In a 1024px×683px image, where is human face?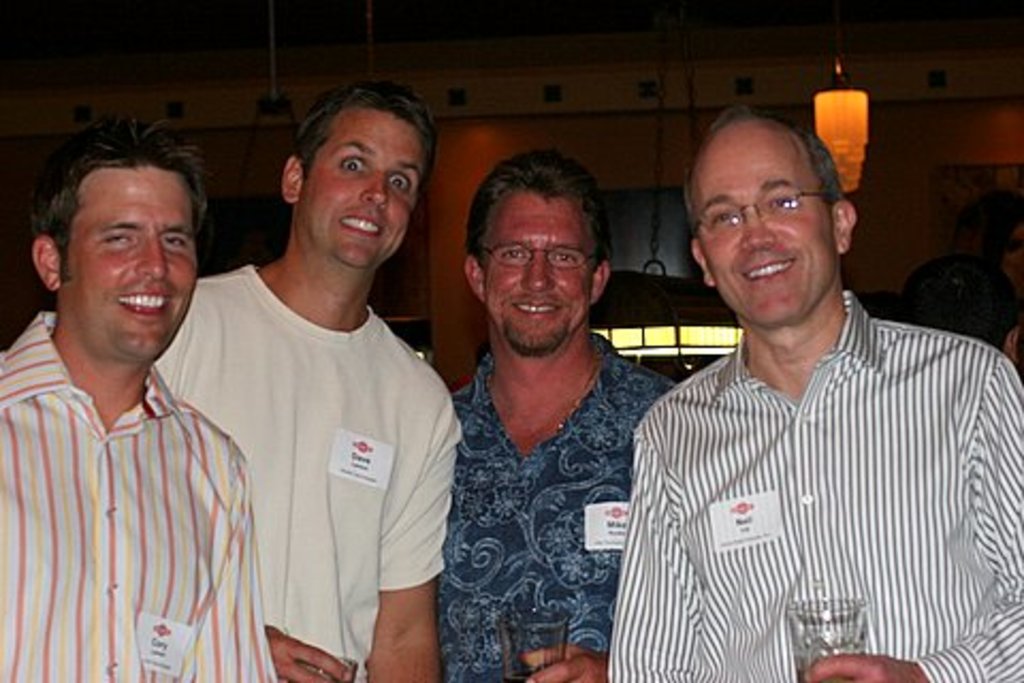
locate(62, 162, 201, 367).
